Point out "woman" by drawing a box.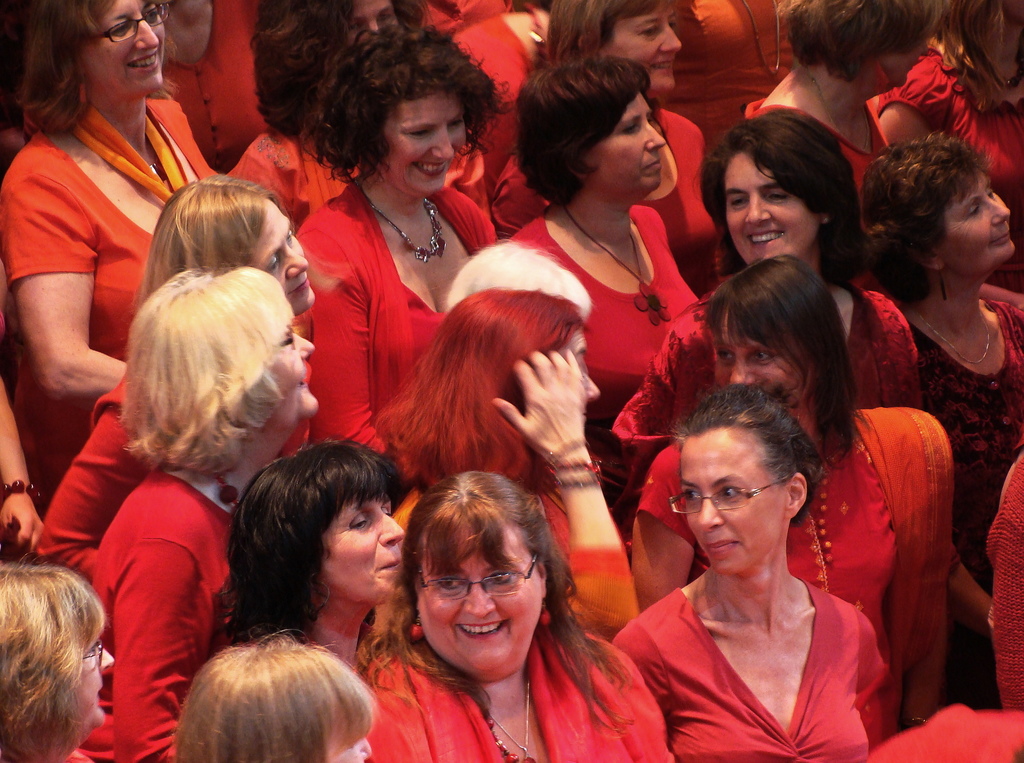
rect(60, 262, 323, 762).
